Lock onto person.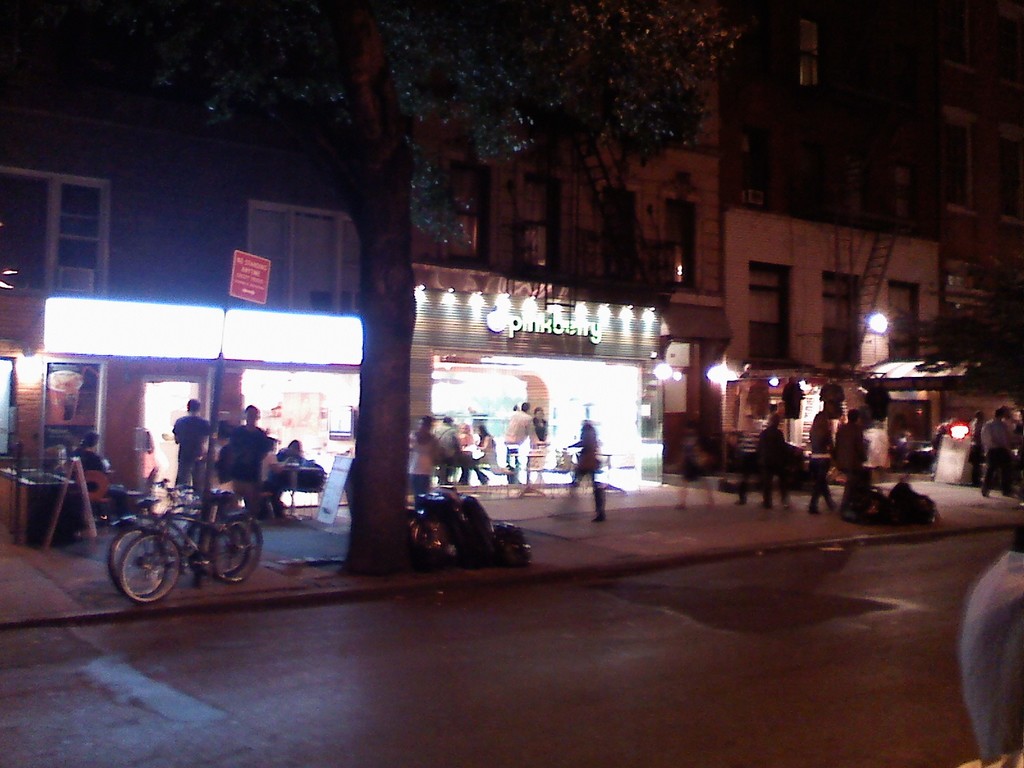
Locked: (left=967, top=410, right=984, bottom=467).
